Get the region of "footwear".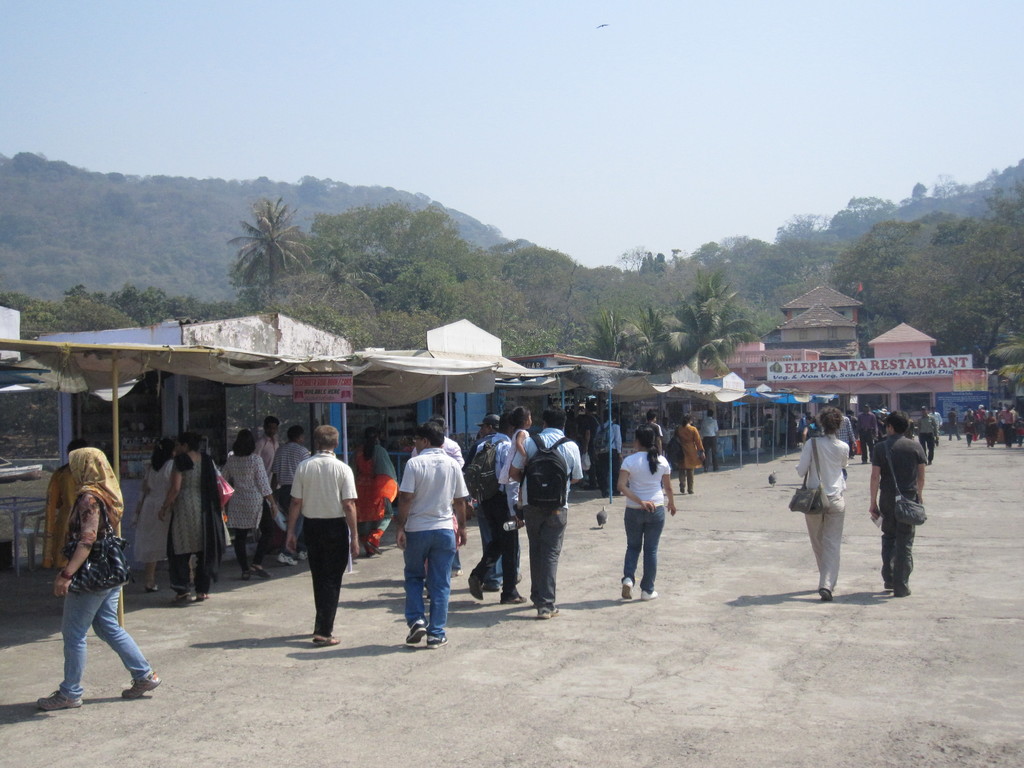
(298, 550, 308, 559).
